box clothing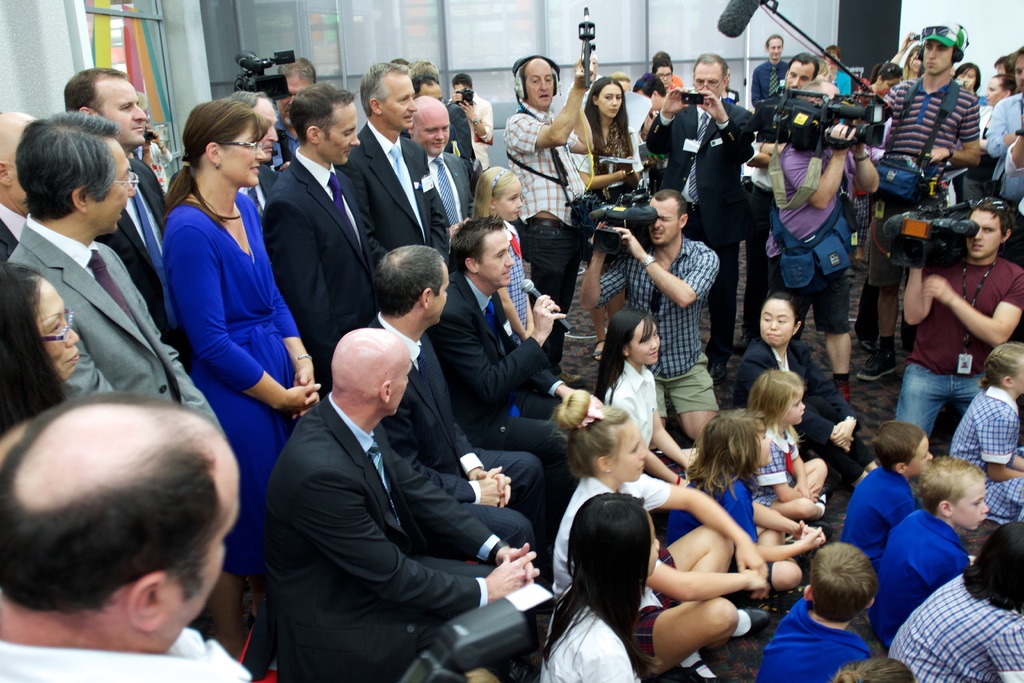
540 603 650 682
